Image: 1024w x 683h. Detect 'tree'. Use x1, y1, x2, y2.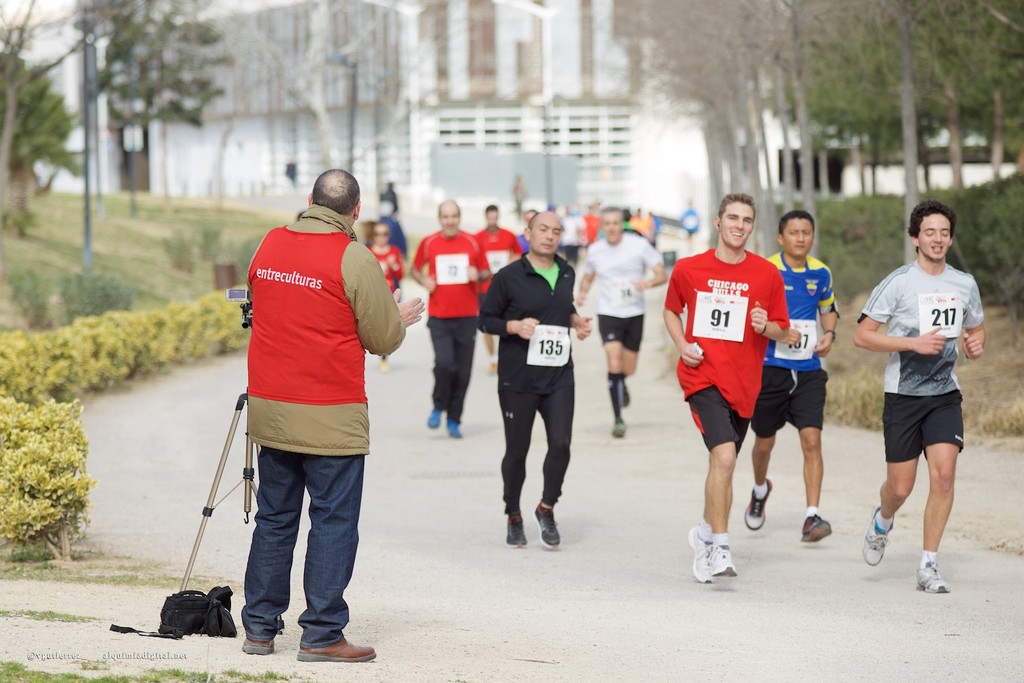
96, 5, 234, 199.
